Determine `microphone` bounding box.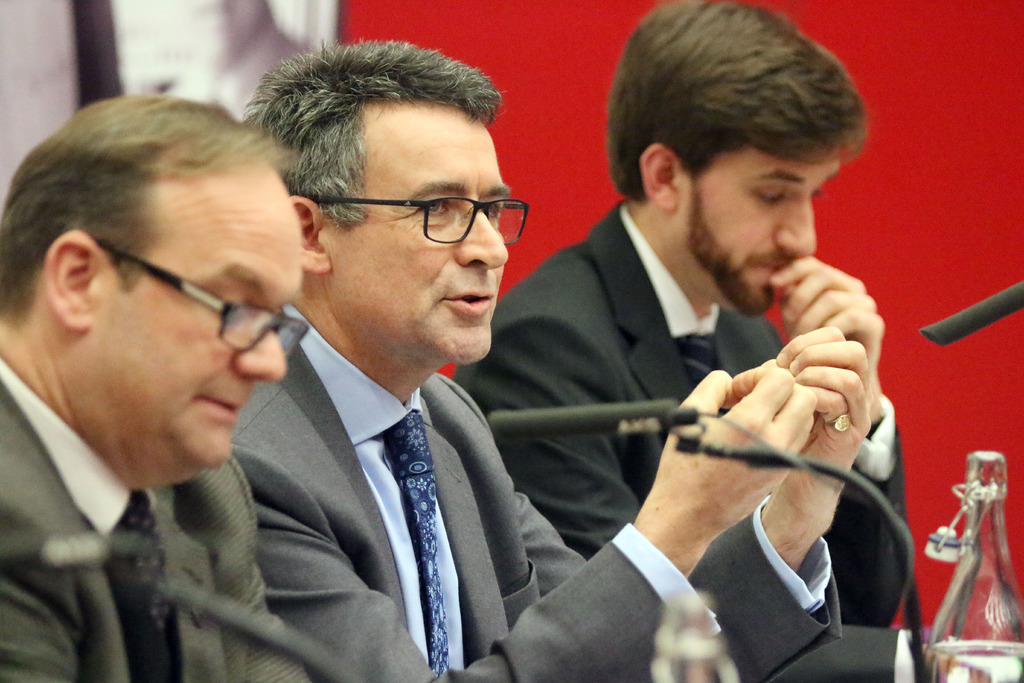
Determined: x1=0, y1=533, x2=150, y2=570.
